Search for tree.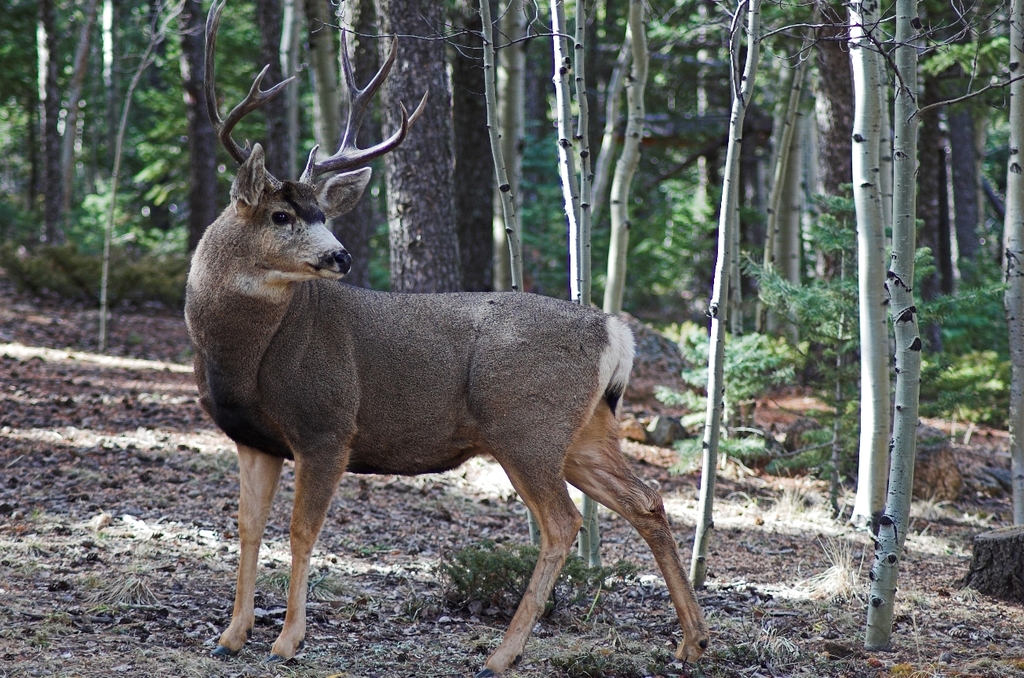
Found at detection(0, 0, 1023, 654).
